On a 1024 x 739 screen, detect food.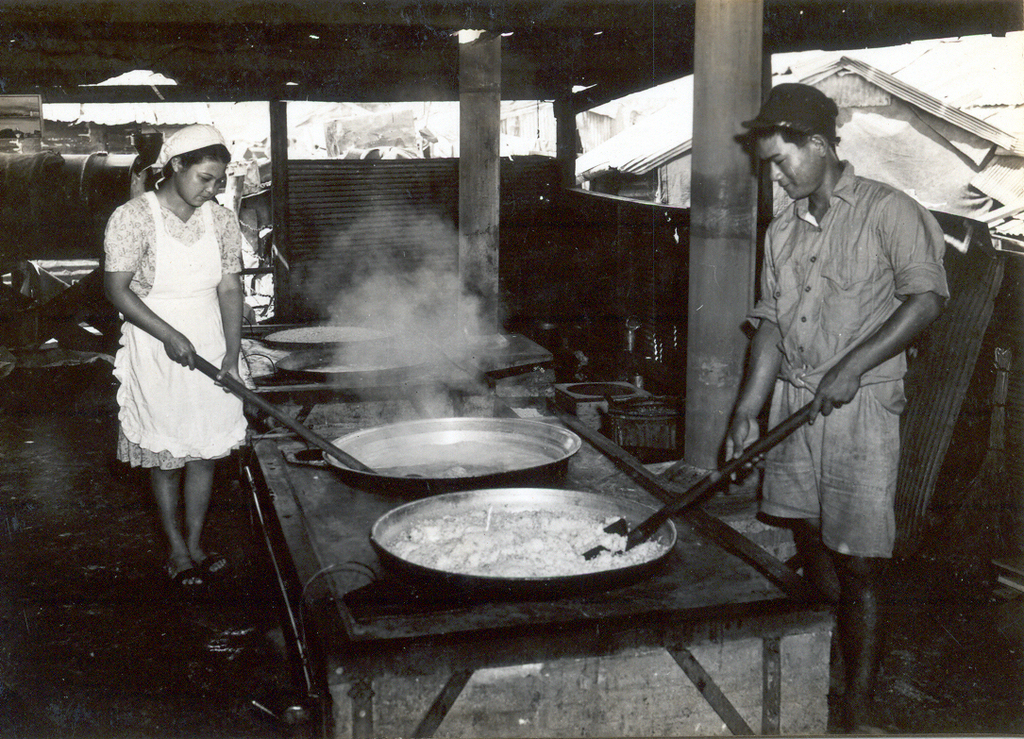
Rect(383, 497, 676, 580).
